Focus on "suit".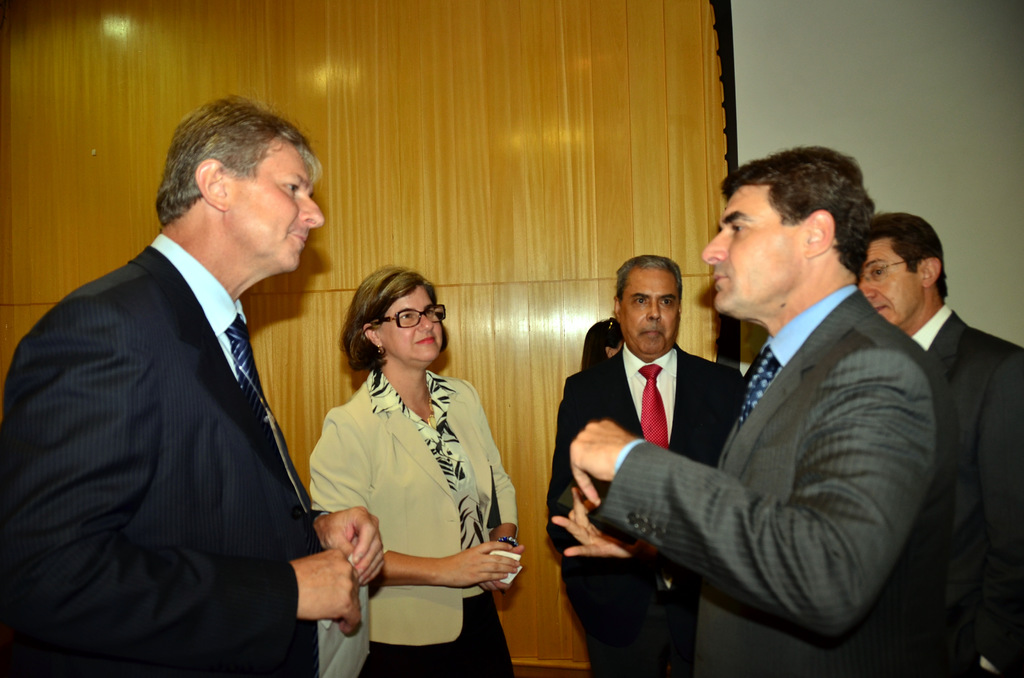
Focused at (left=545, top=342, right=743, bottom=676).
